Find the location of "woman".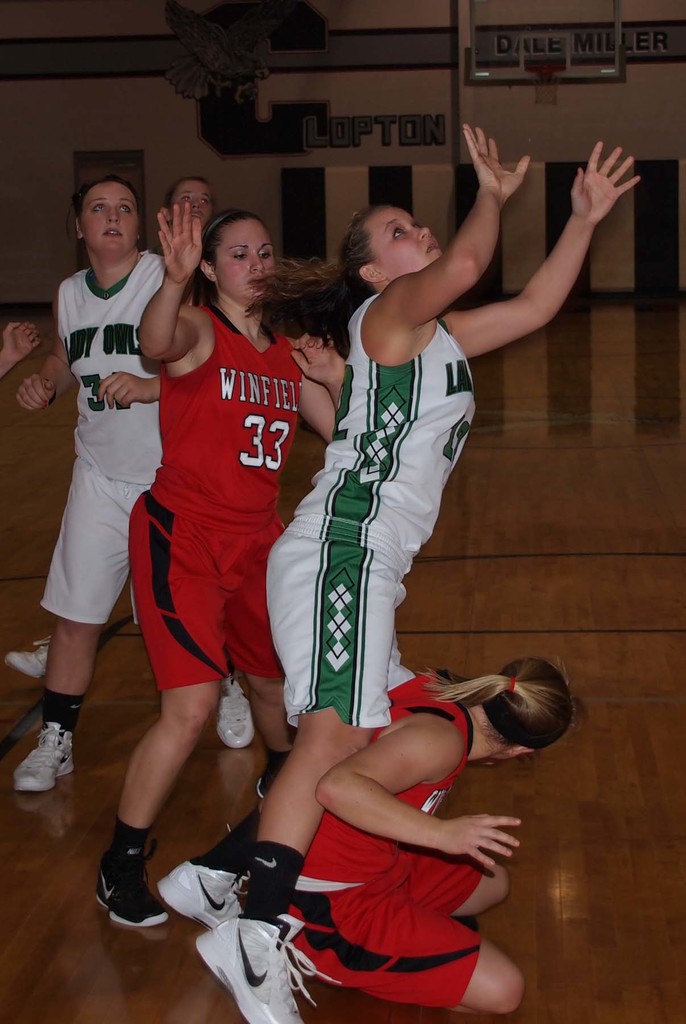
Location: x1=192, y1=633, x2=584, y2=1021.
